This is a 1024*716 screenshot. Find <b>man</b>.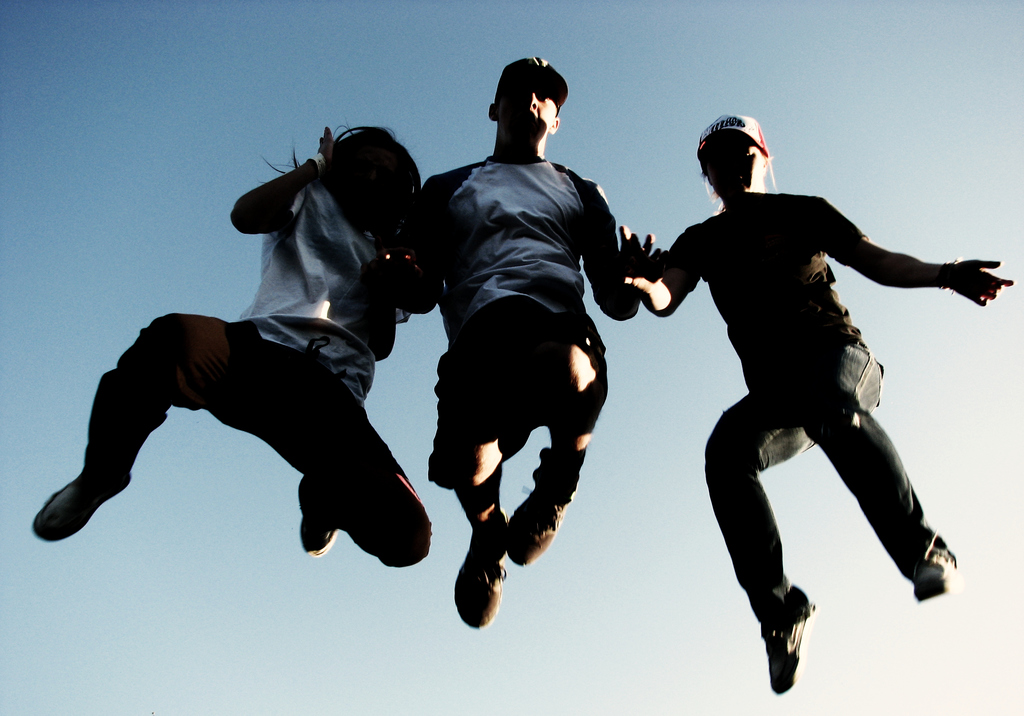
Bounding box: 379, 56, 656, 621.
